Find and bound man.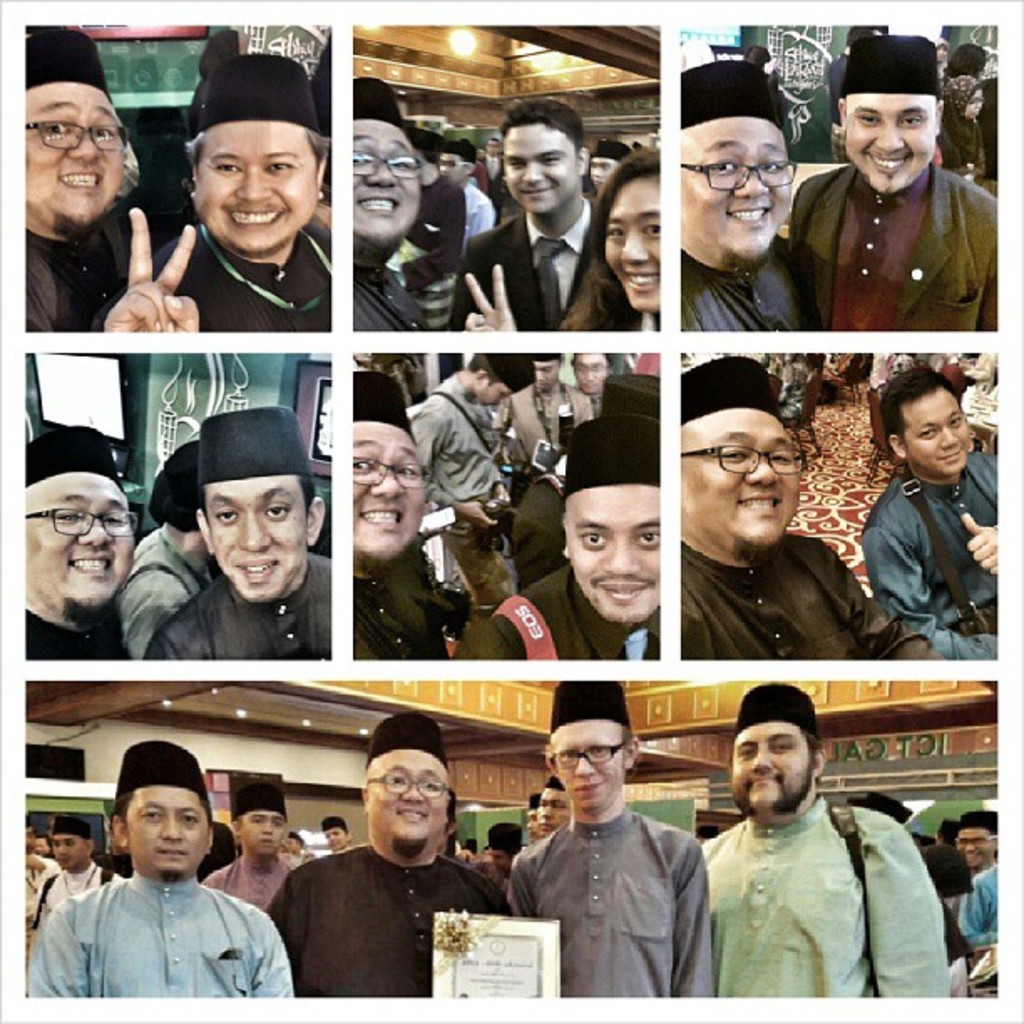
Bound: rect(574, 351, 606, 395).
